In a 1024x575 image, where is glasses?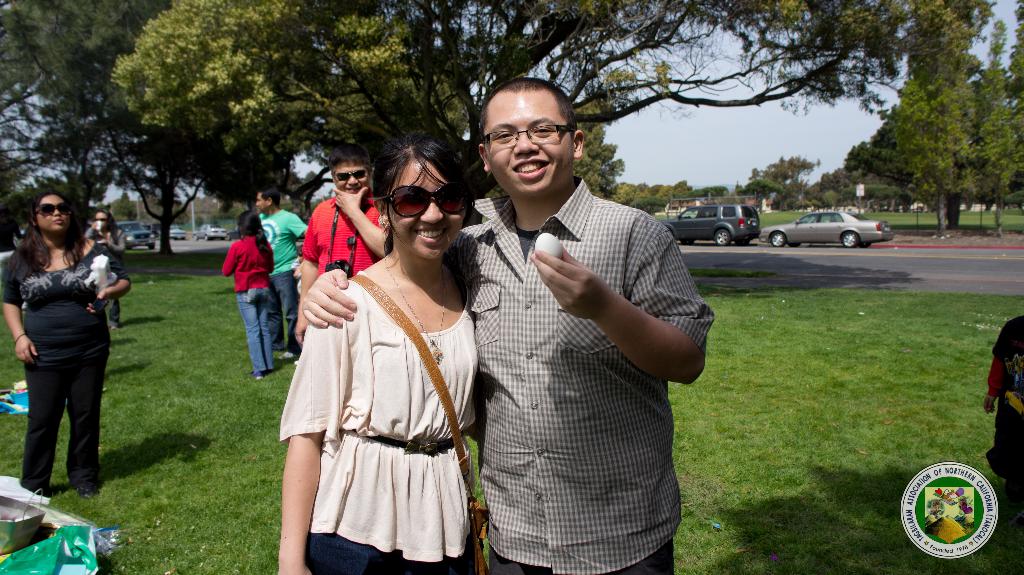
box=[29, 204, 72, 215].
